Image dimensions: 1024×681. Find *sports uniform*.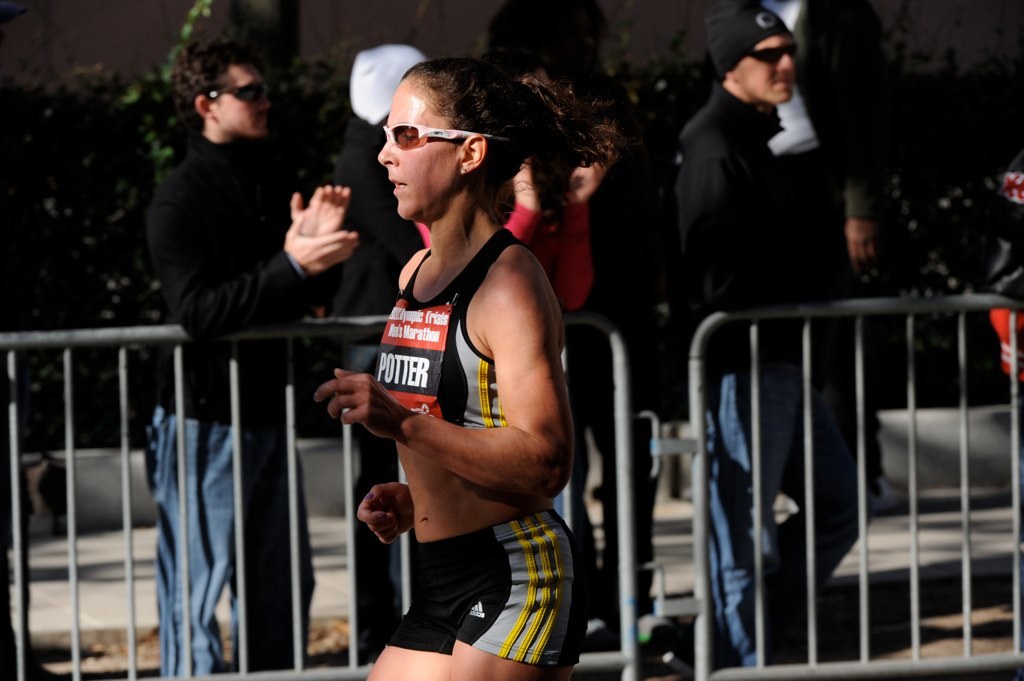
x1=351 y1=215 x2=593 y2=666.
